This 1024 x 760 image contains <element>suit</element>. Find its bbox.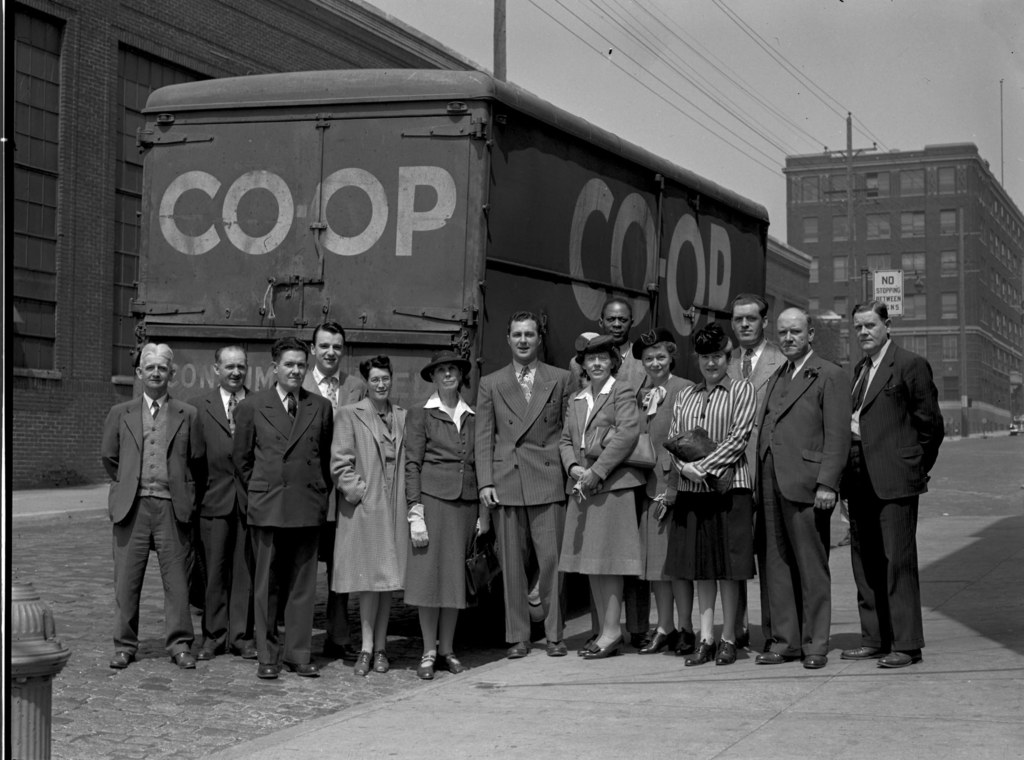
x1=404 y1=390 x2=479 y2=504.
